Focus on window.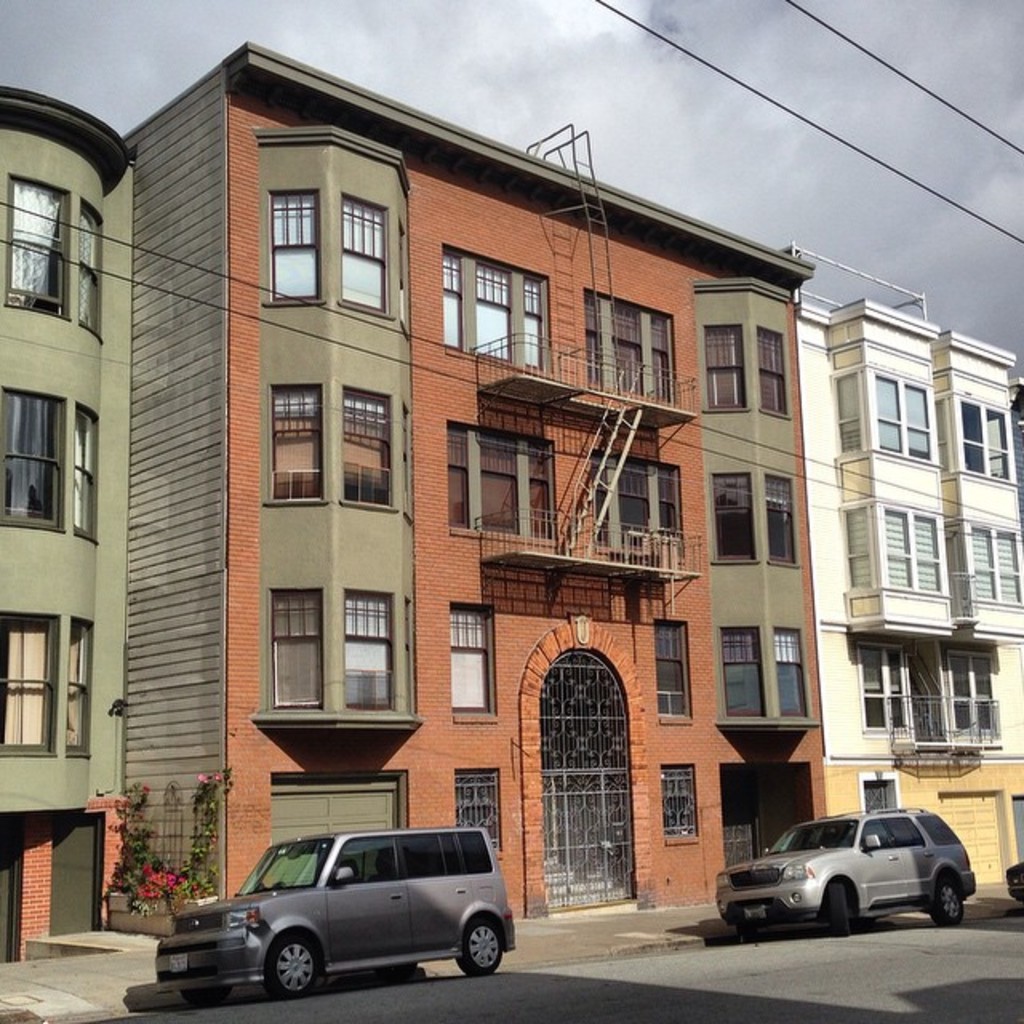
Focused at 874 374 944 461.
